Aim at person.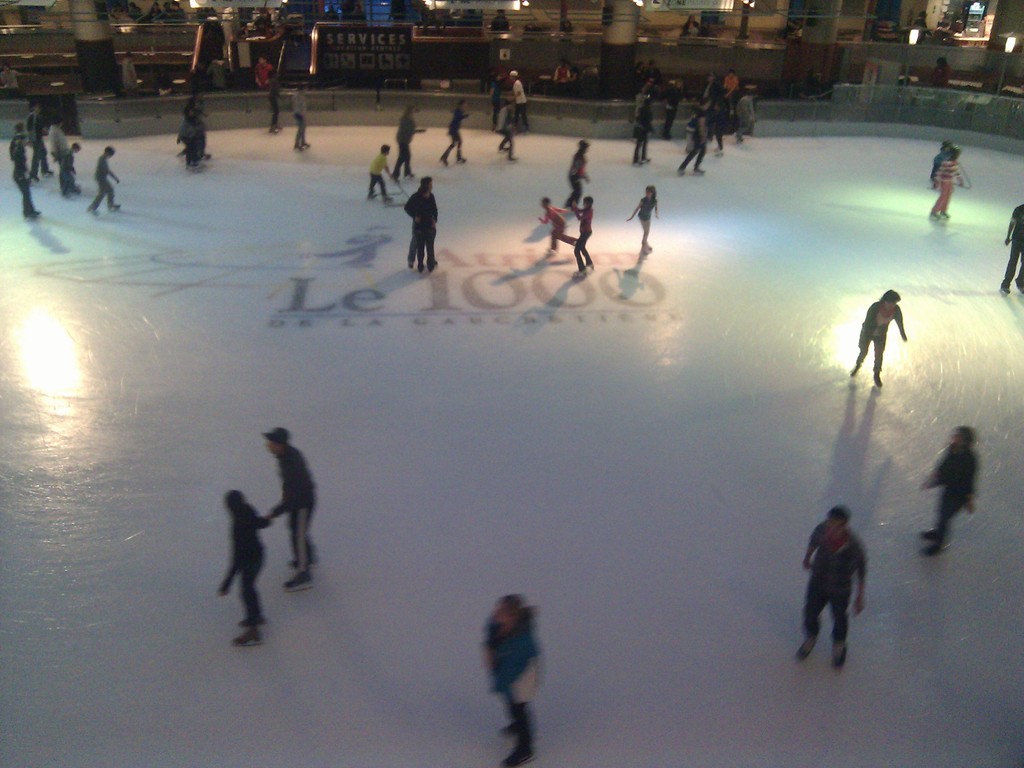
Aimed at BBox(88, 143, 127, 209).
